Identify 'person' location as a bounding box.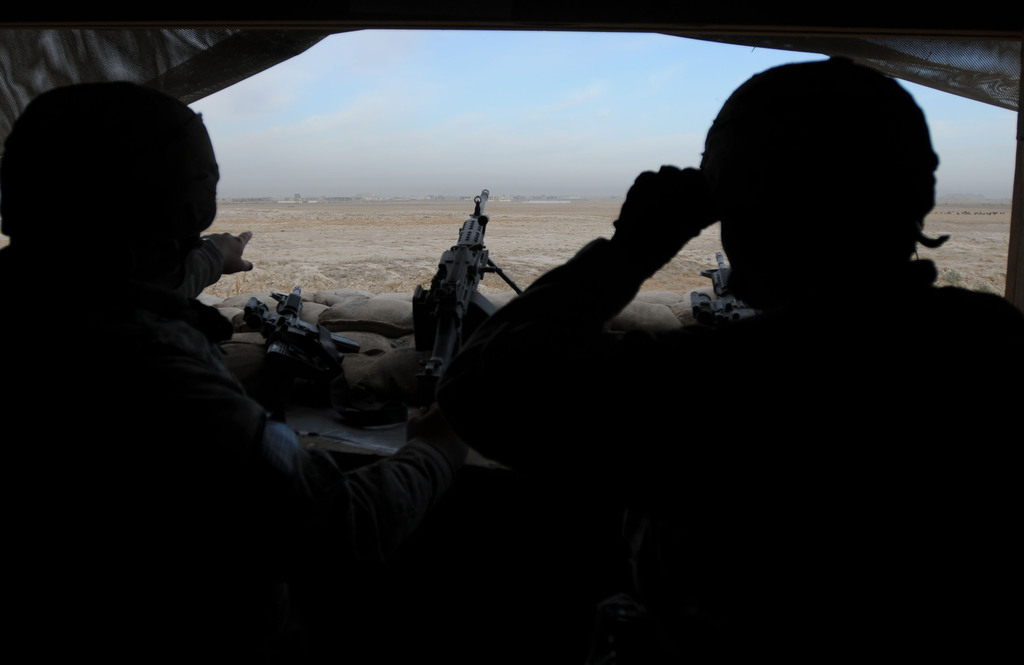
0/76/470/664.
